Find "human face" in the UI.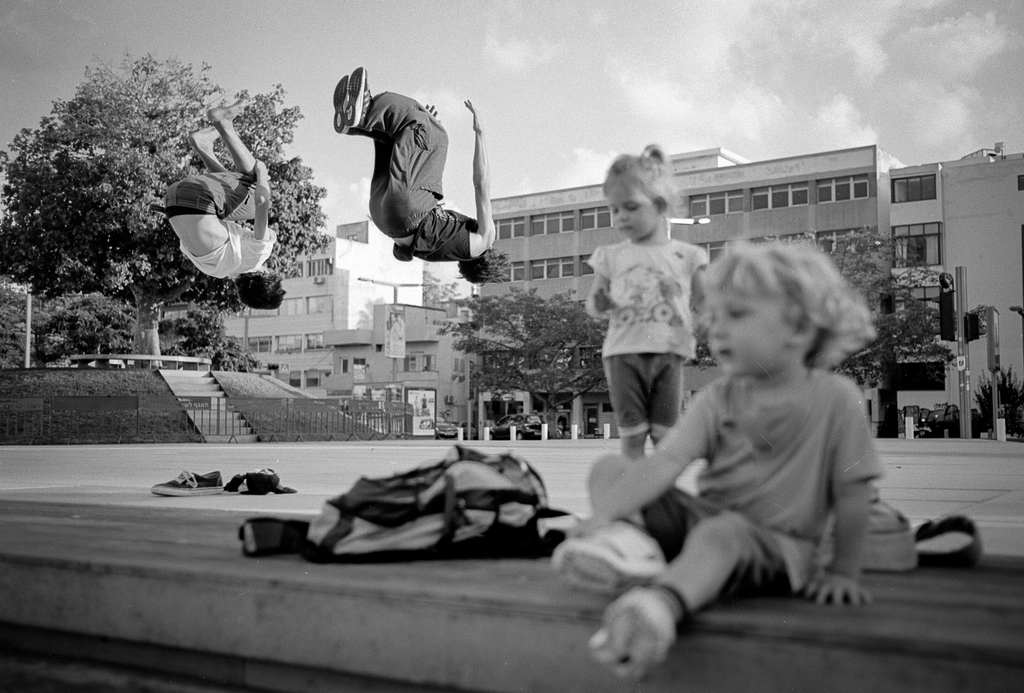
UI element at <box>602,184,652,241</box>.
